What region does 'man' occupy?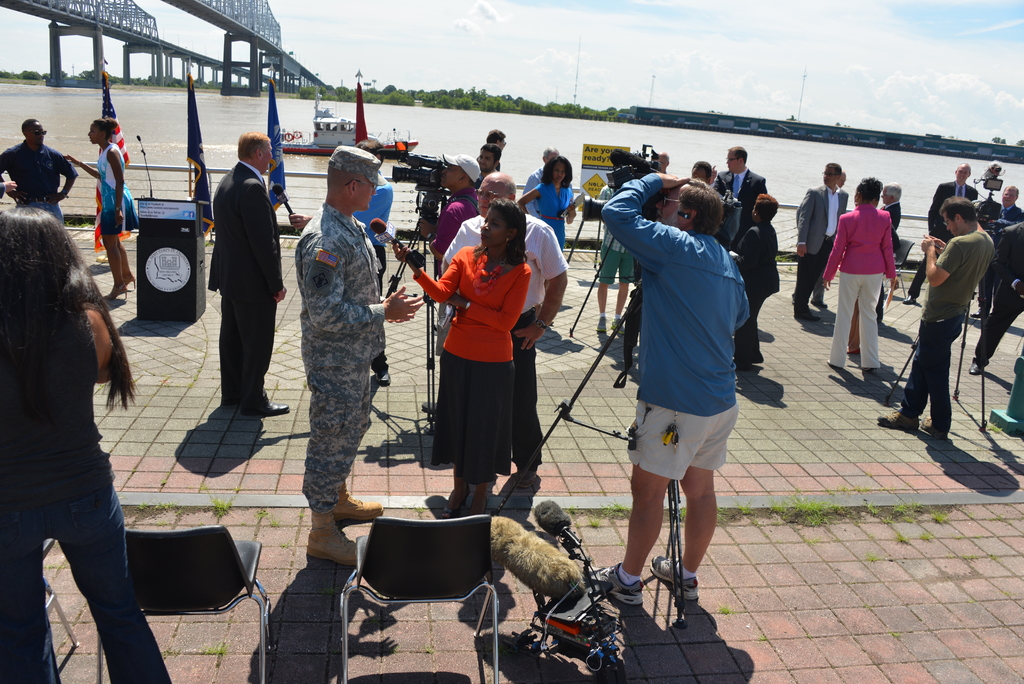
box(527, 145, 559, 221).
